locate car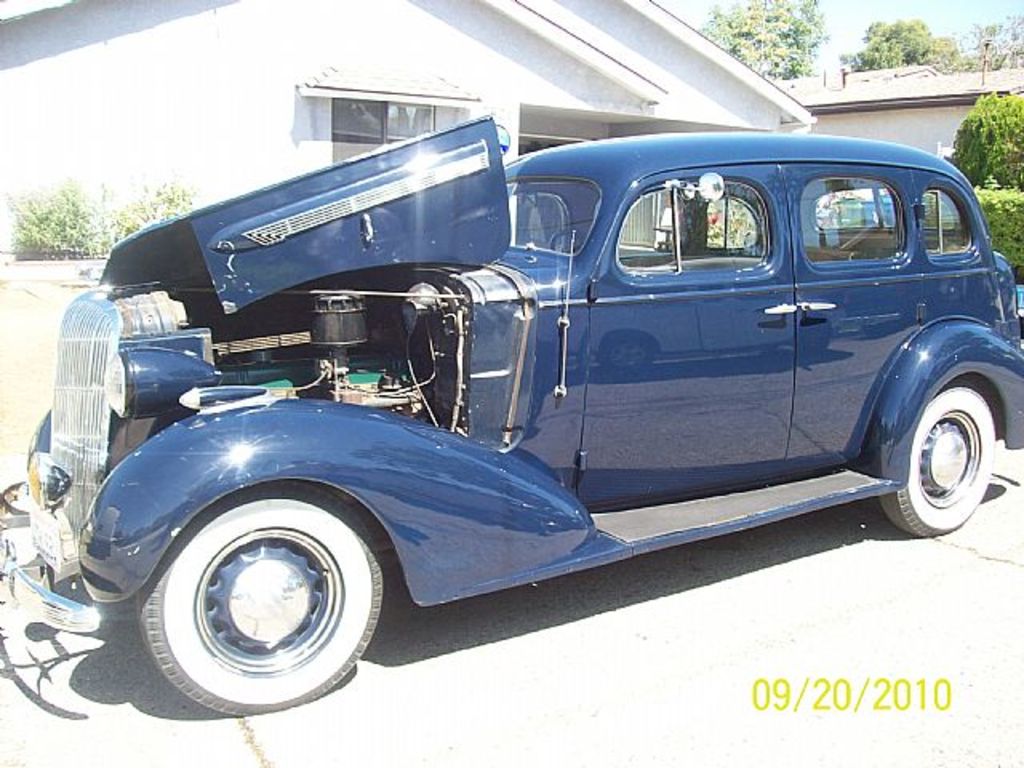
0 109 1022 717
